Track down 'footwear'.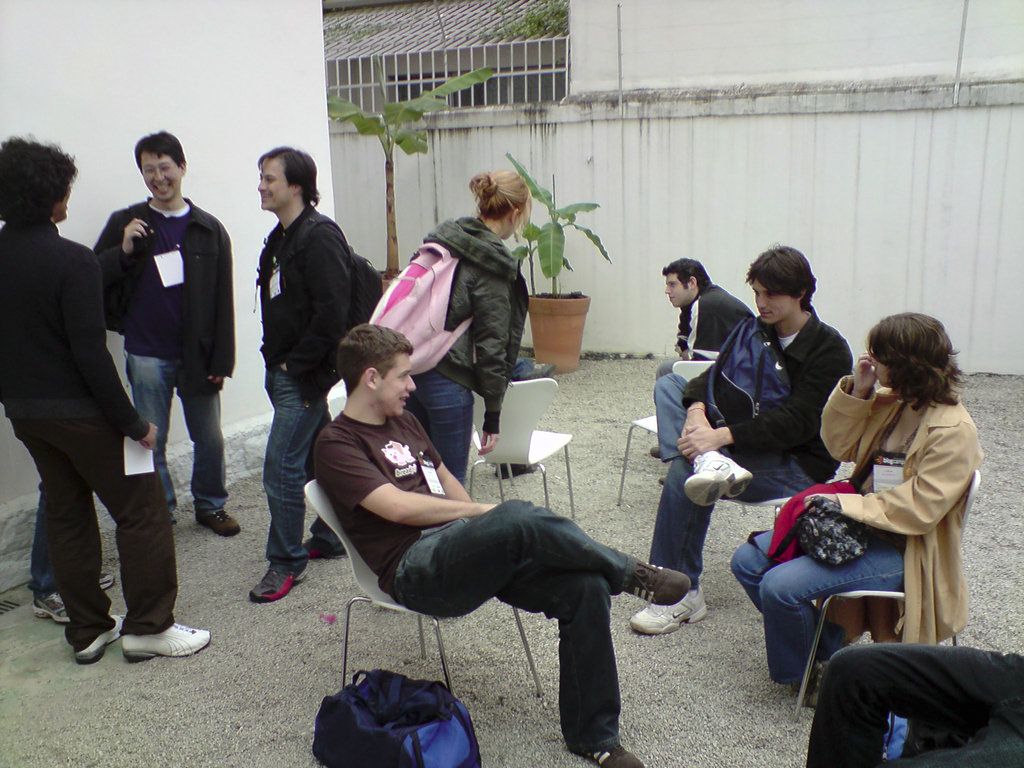
Tracked to select_region(100, 574, 113, 589).
